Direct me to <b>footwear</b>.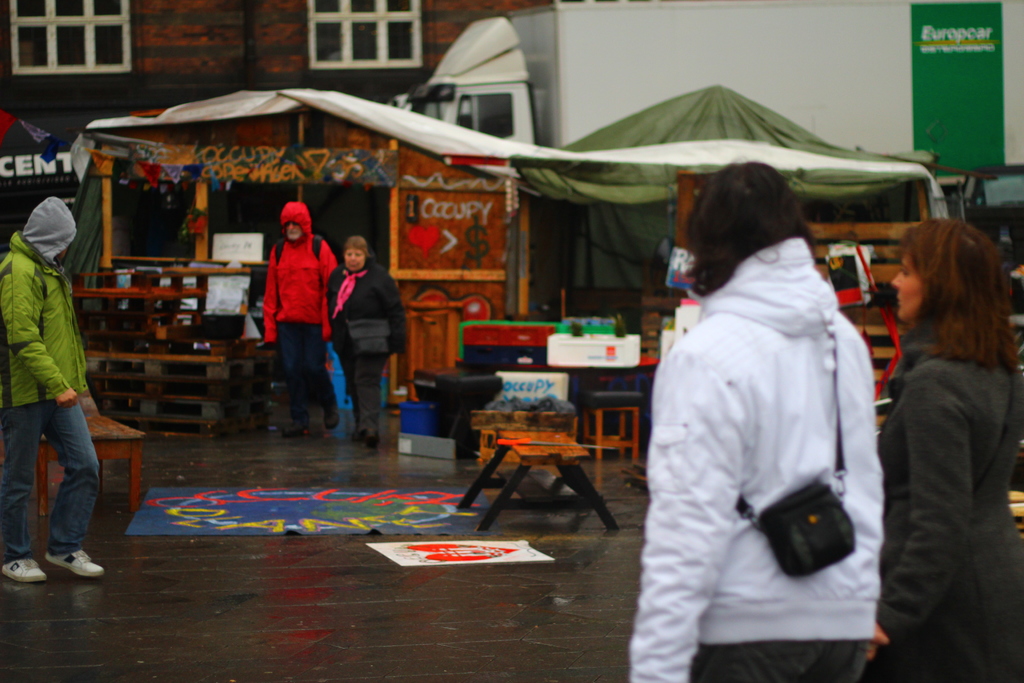
Direction: x1=292, y1=413, x2=300, y2=425.
